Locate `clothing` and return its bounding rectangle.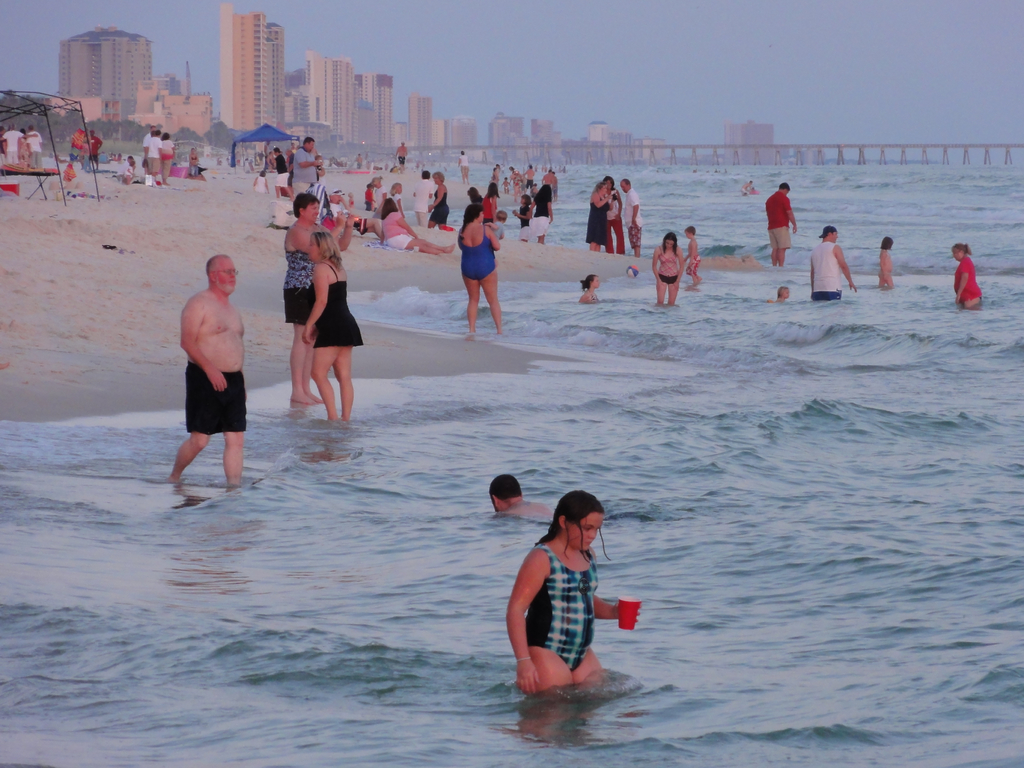
x1=185 y1=358 x2=246 y2=436.
